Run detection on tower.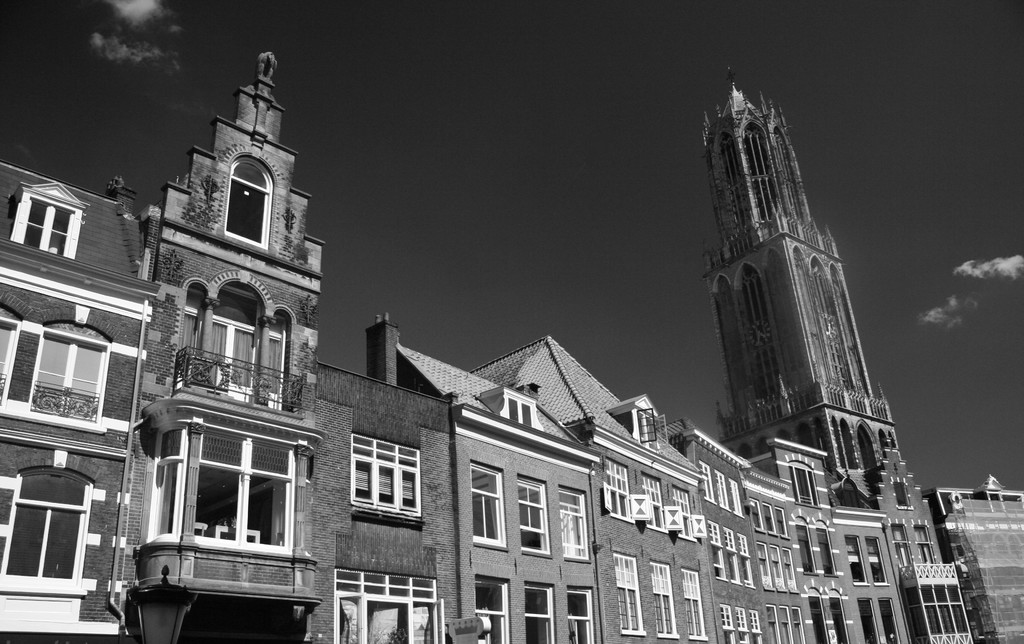
Result: <bbox>687, 80, 918, 489</bbox>.
